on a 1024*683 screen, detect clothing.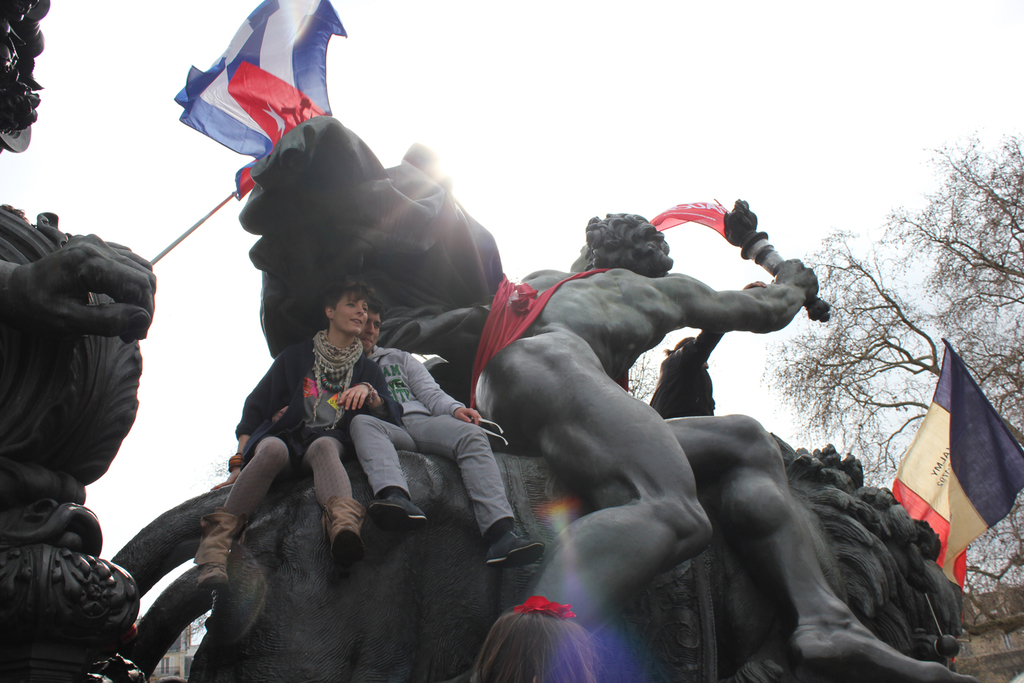
bbox=(352, 338, 502, 537).
